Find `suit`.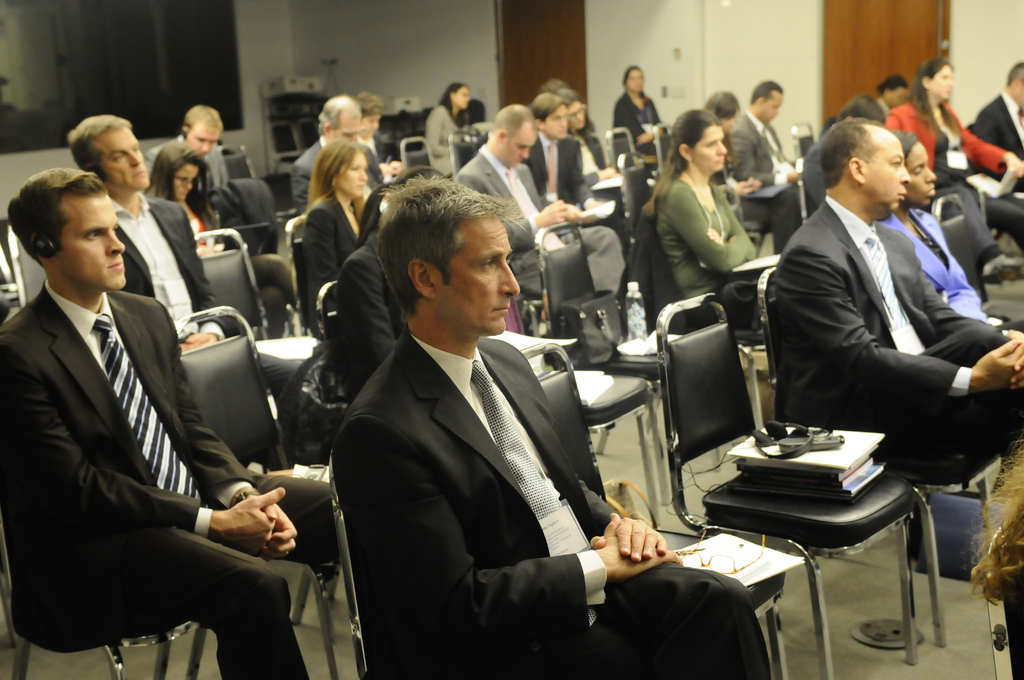
region(732, 110, 796, 186).
